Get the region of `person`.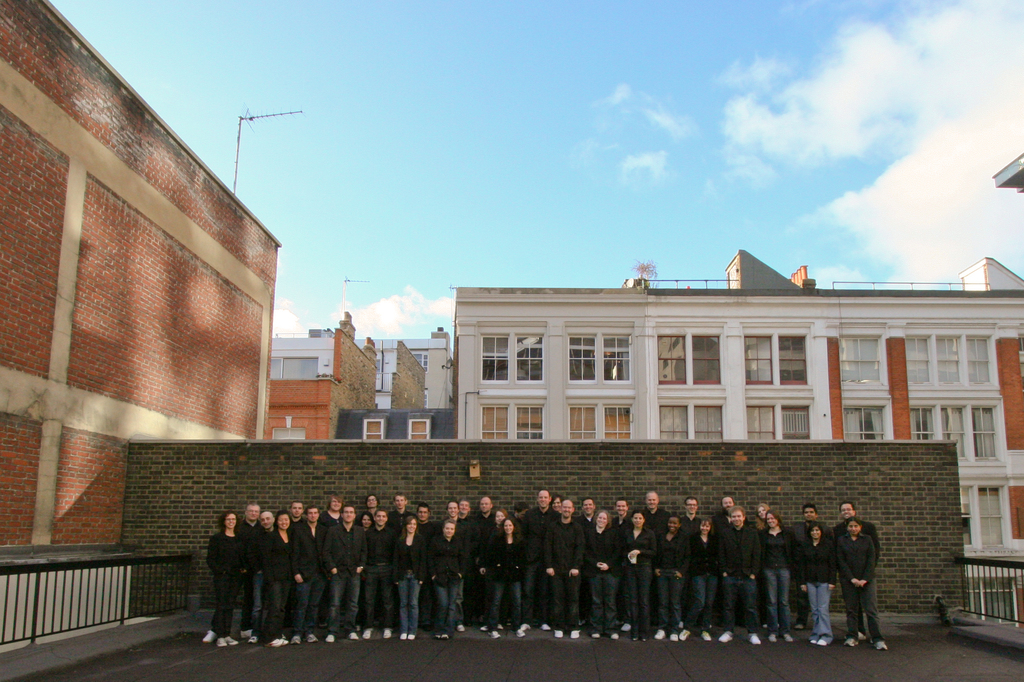
{"left": 489, "top": 522, "right": 520, "bottom": 643}.
